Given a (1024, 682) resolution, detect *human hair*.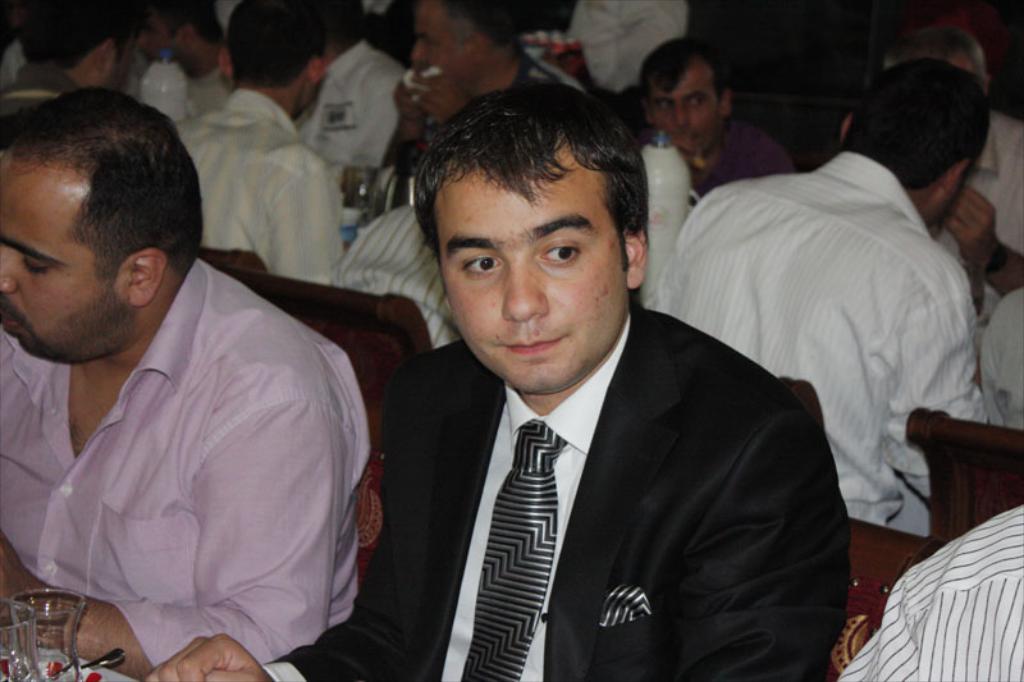
bbox=[18, 0, 137, 73].
